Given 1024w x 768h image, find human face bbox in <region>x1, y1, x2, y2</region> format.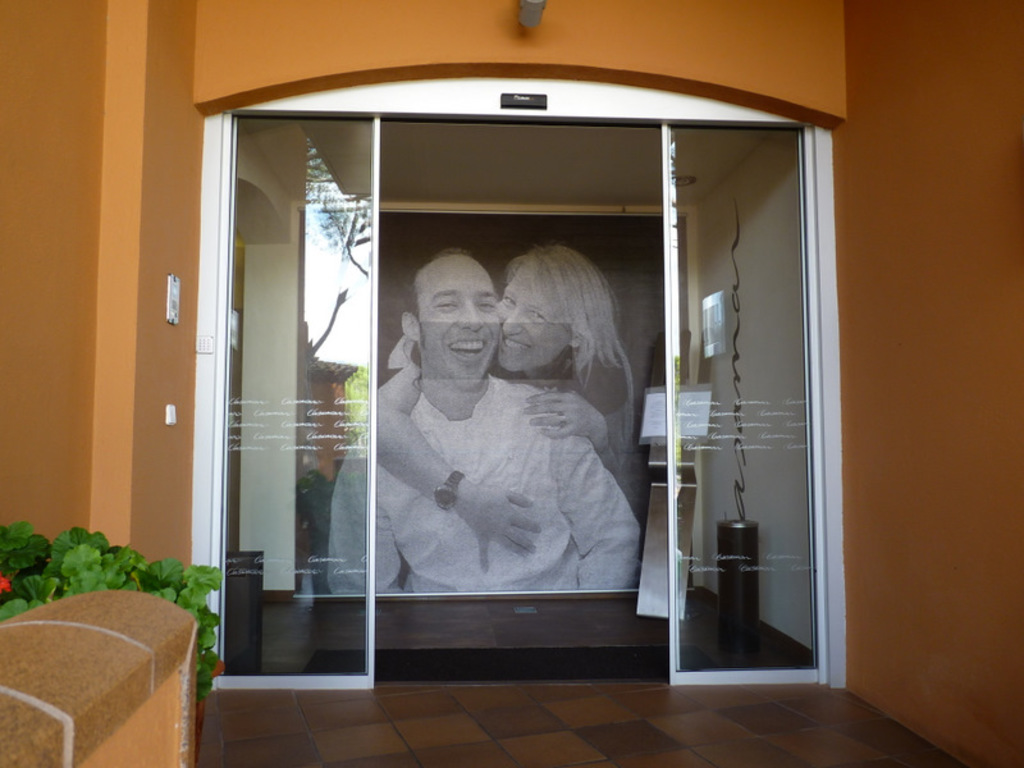
<region>498, 265, 573, 379</region>.
